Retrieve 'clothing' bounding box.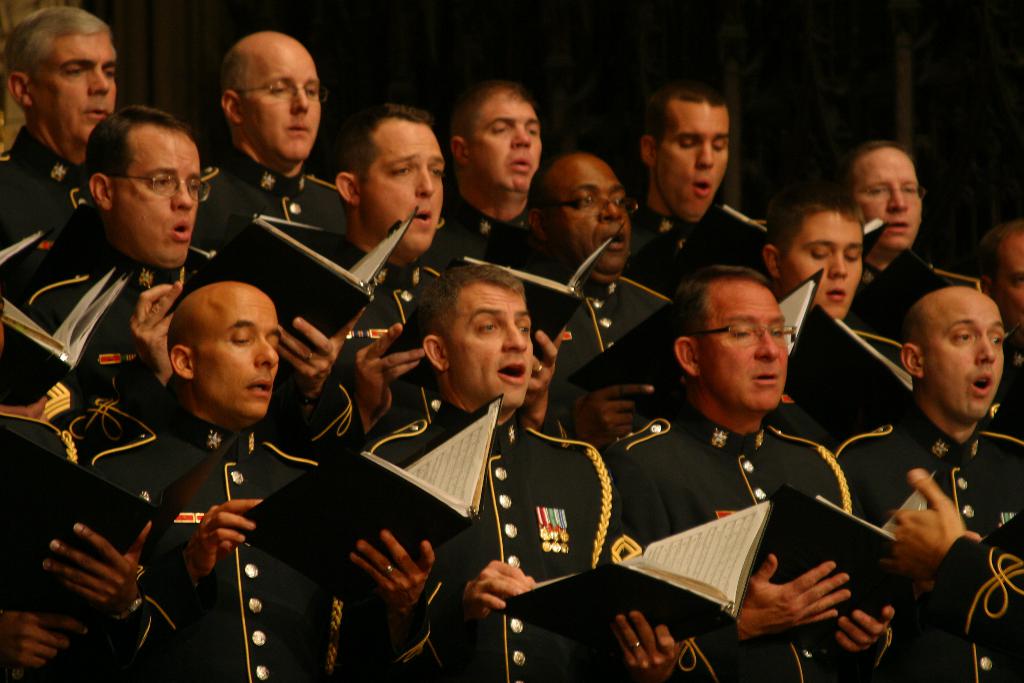
Bounding box: bbox=(504, 231, 689, 354).
